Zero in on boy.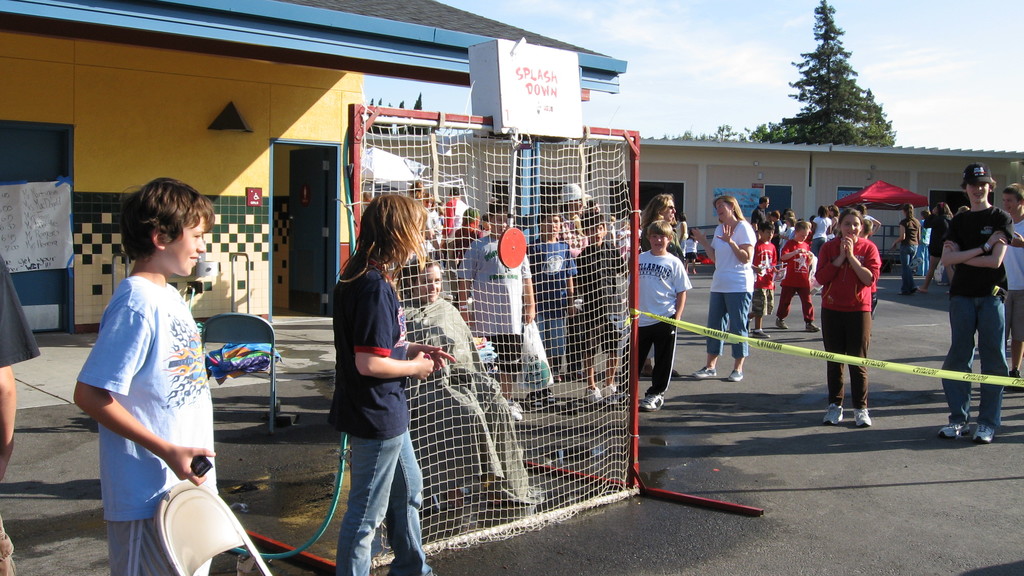
Zeroed in: <bbox>1002, 183, 1023, 390</bbox>.
